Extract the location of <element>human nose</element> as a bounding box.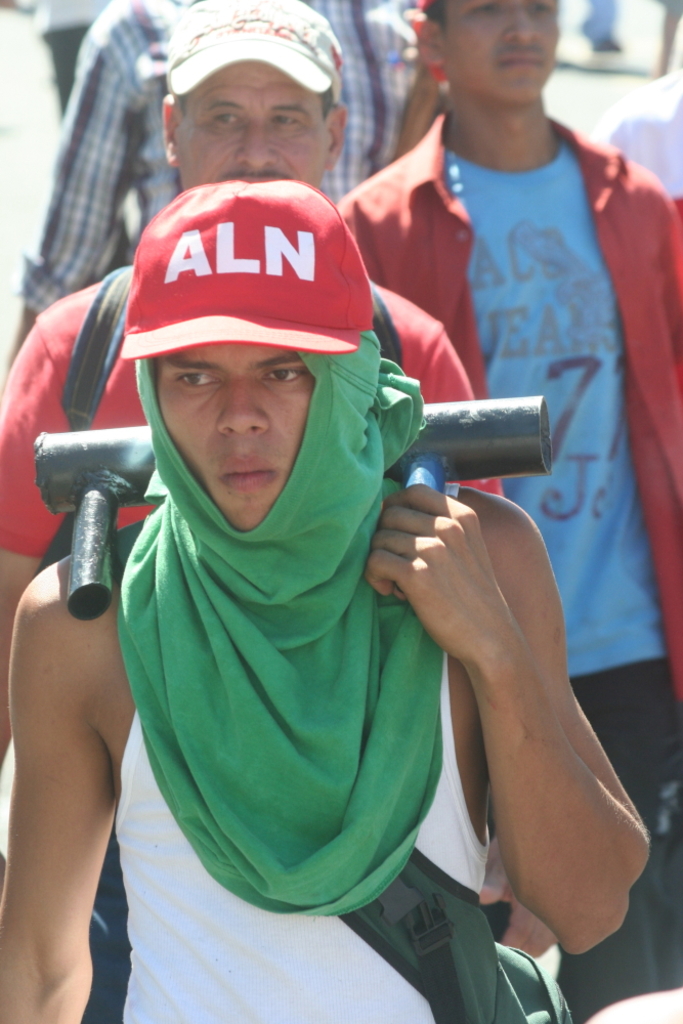
201/367/271/440.
